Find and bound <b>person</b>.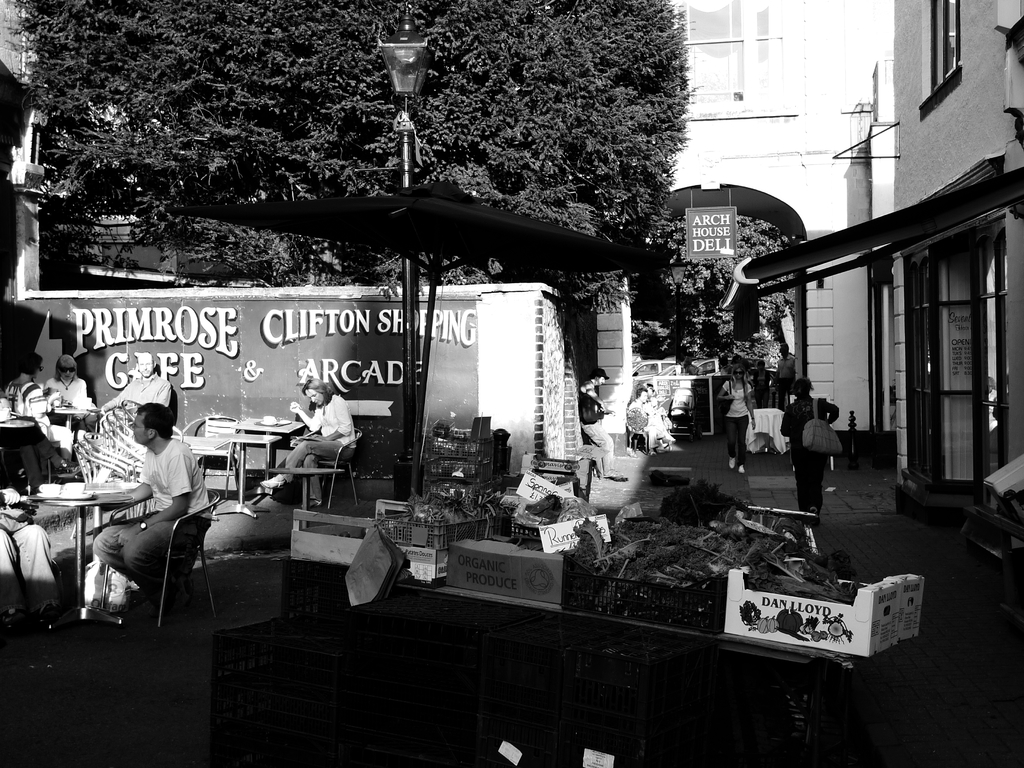
Bound: detection(87, 404, 216, 611).
